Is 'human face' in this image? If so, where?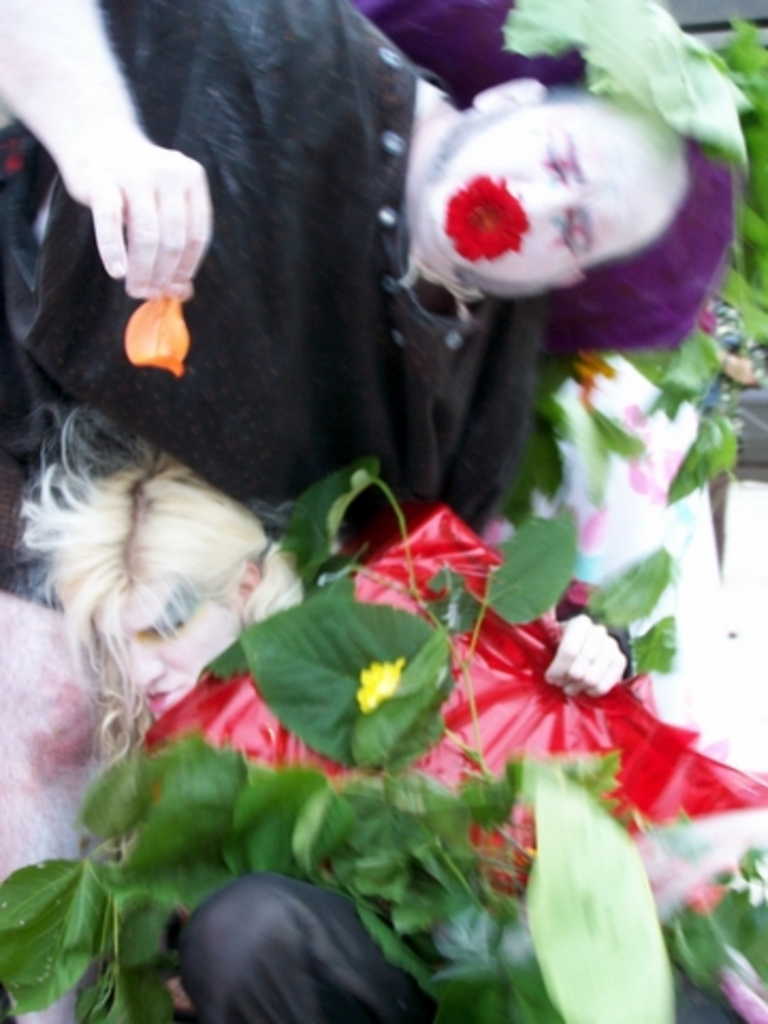
Yes, at bbox(425, 111, 691, 286).
